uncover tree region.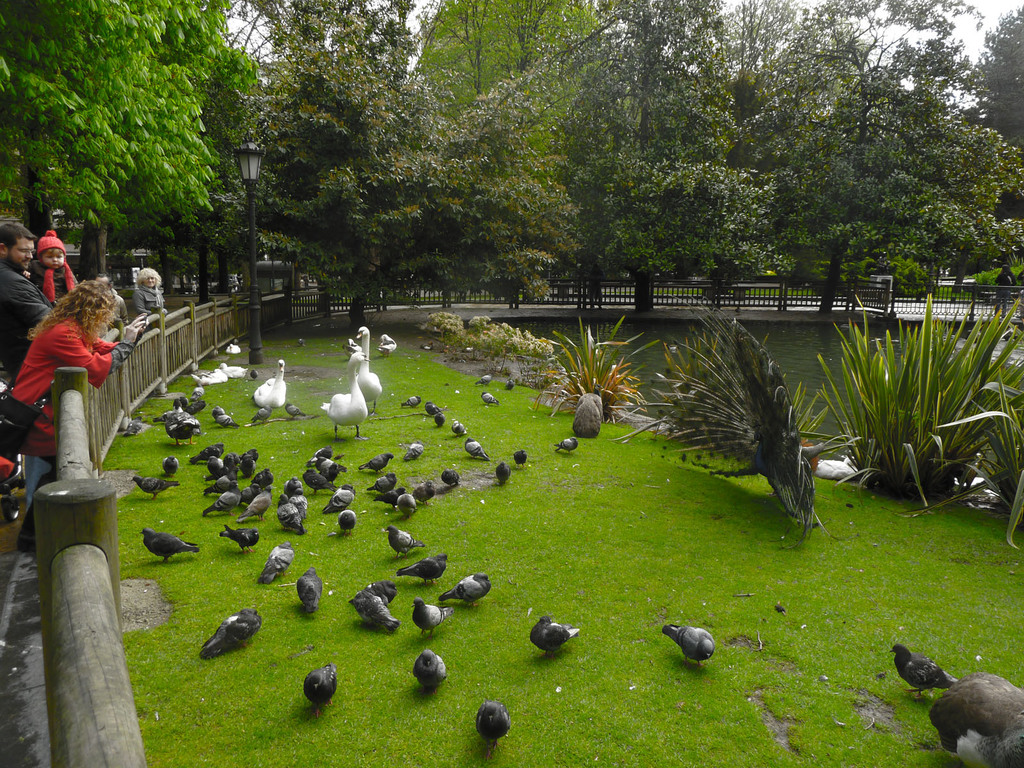
Uncovered: <box>0,0,268,279</box>.
